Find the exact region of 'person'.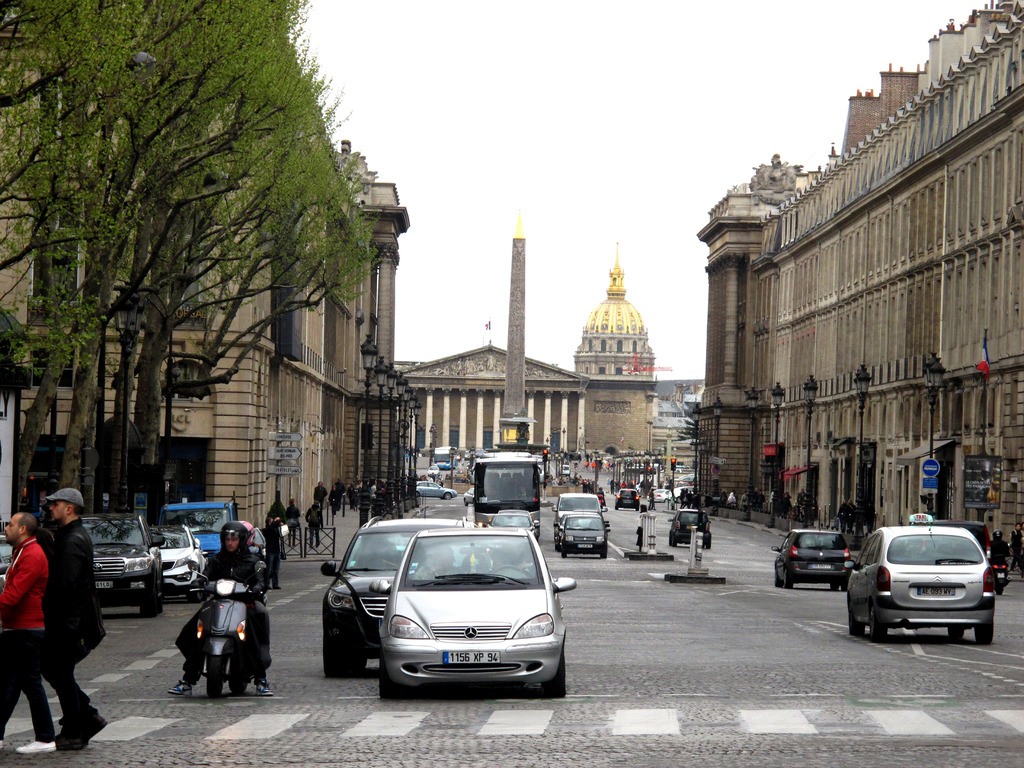
Exact region: [left=647, top=486, right=655, bottom=511].
